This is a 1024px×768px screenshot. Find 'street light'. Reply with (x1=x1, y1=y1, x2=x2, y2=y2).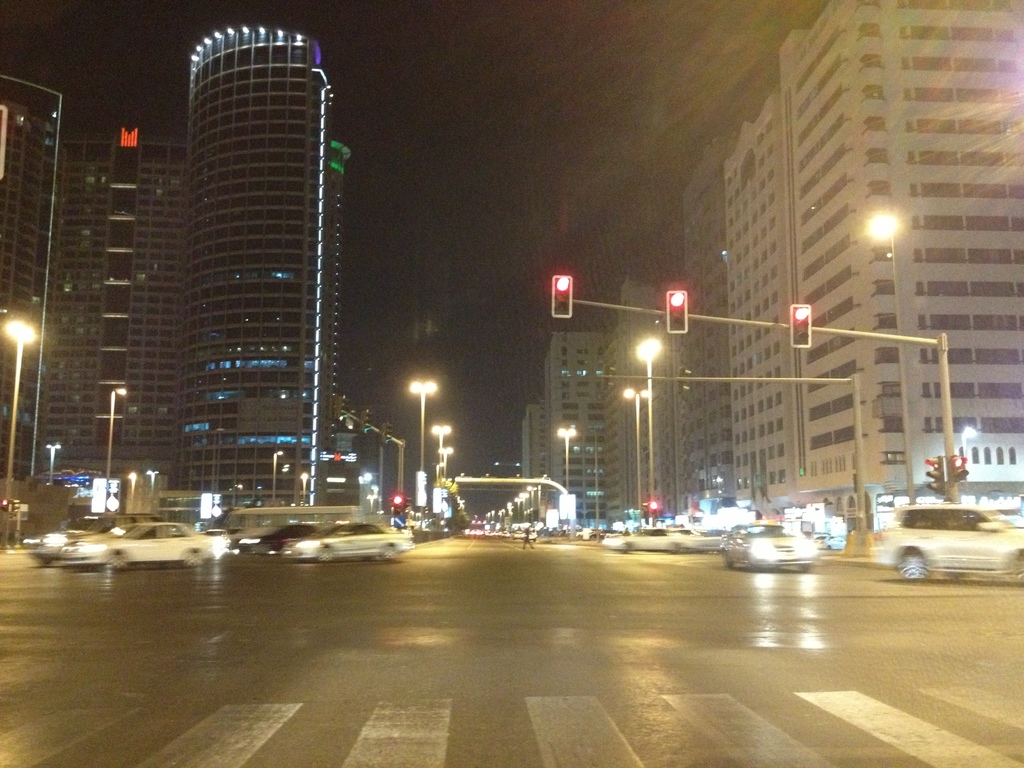
(x1=45, y1=442, x2=62, y2=480).
